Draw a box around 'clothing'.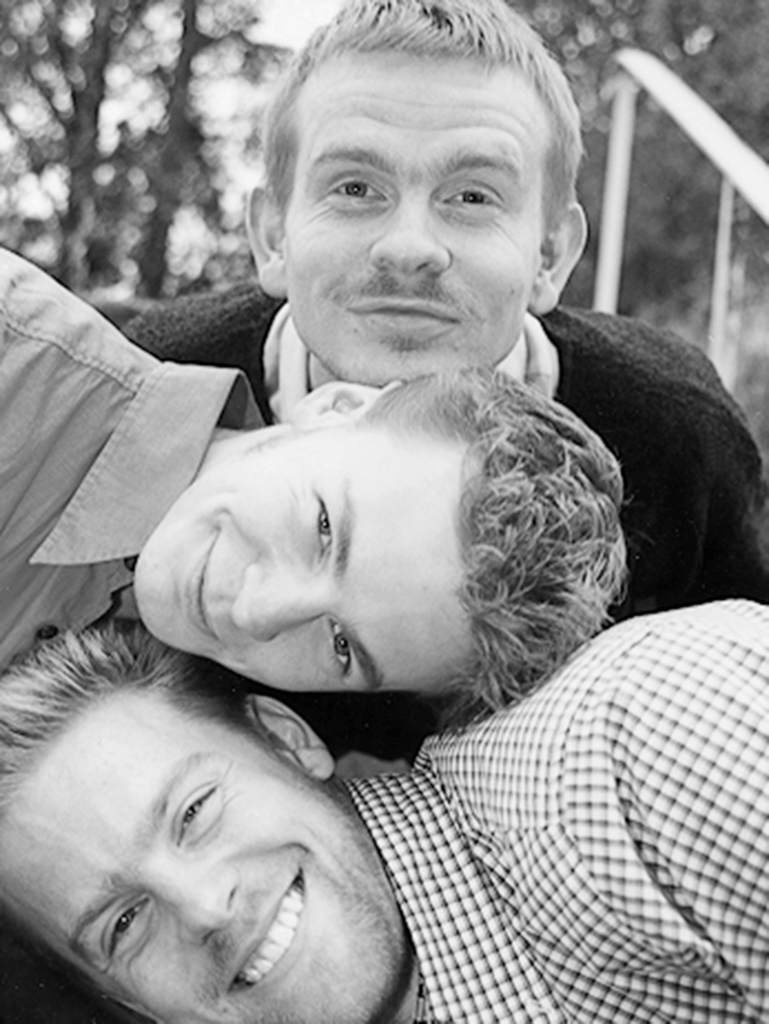
[left=249, top=583, right=768, bottom=1015].
